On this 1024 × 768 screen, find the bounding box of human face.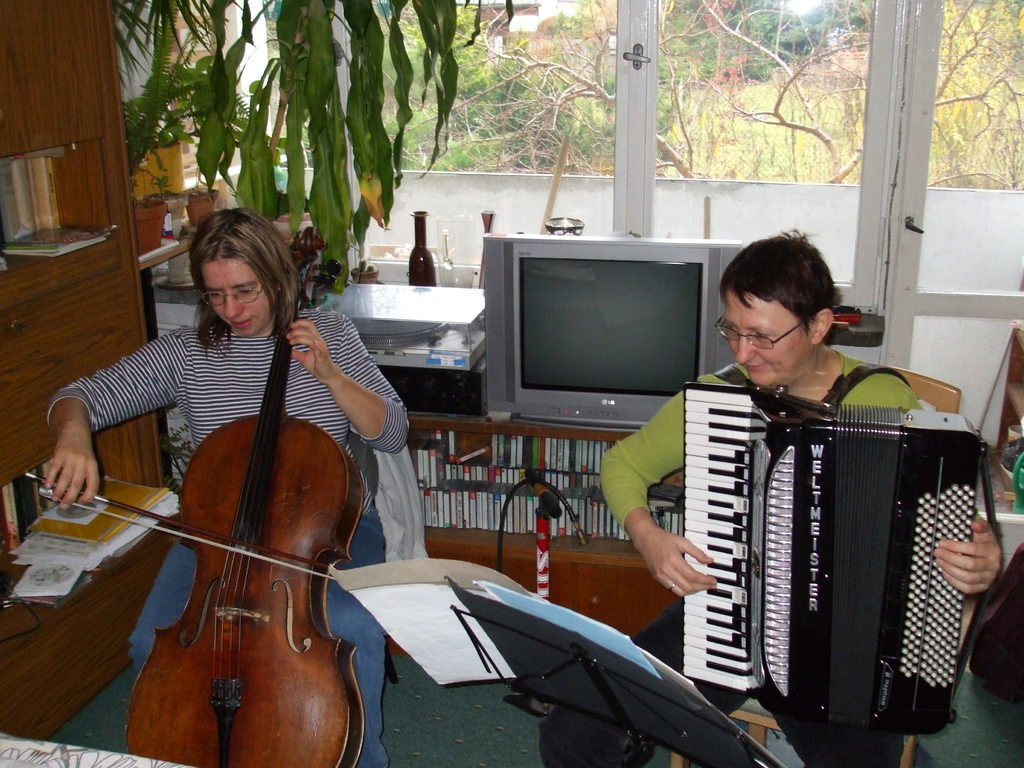
Bounding box: bbox(723, 289, 808, 393).
